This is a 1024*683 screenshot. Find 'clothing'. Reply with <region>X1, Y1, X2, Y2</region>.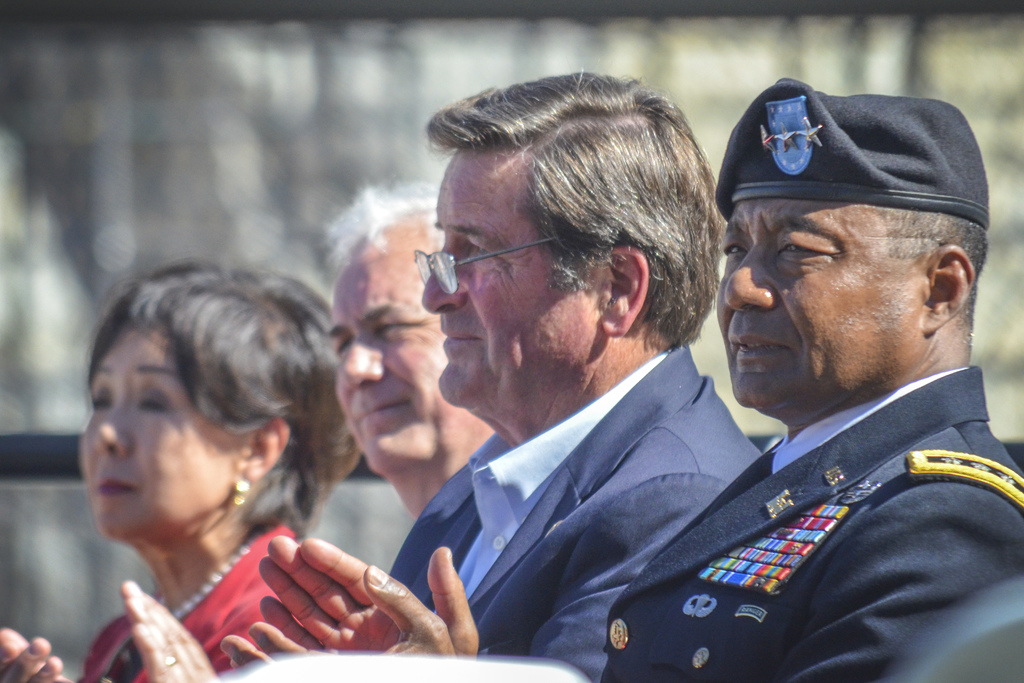
<region>596, 358, 1023, 682</region>.
